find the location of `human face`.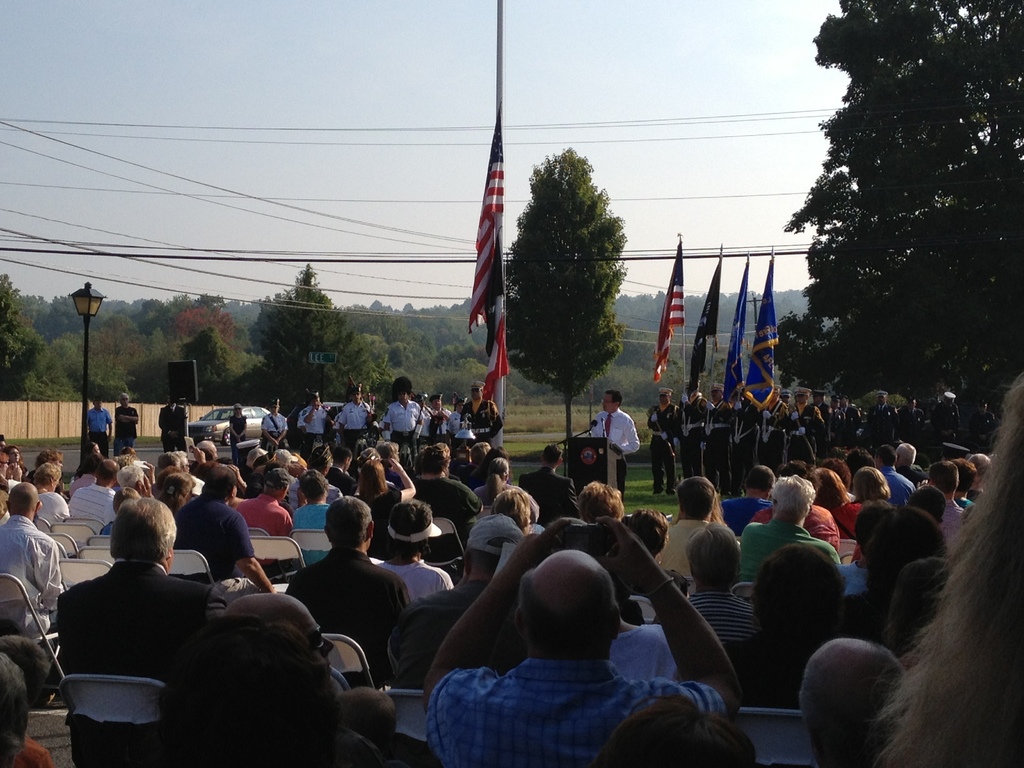
Location: bbox=(311, 397, 320, 410).
